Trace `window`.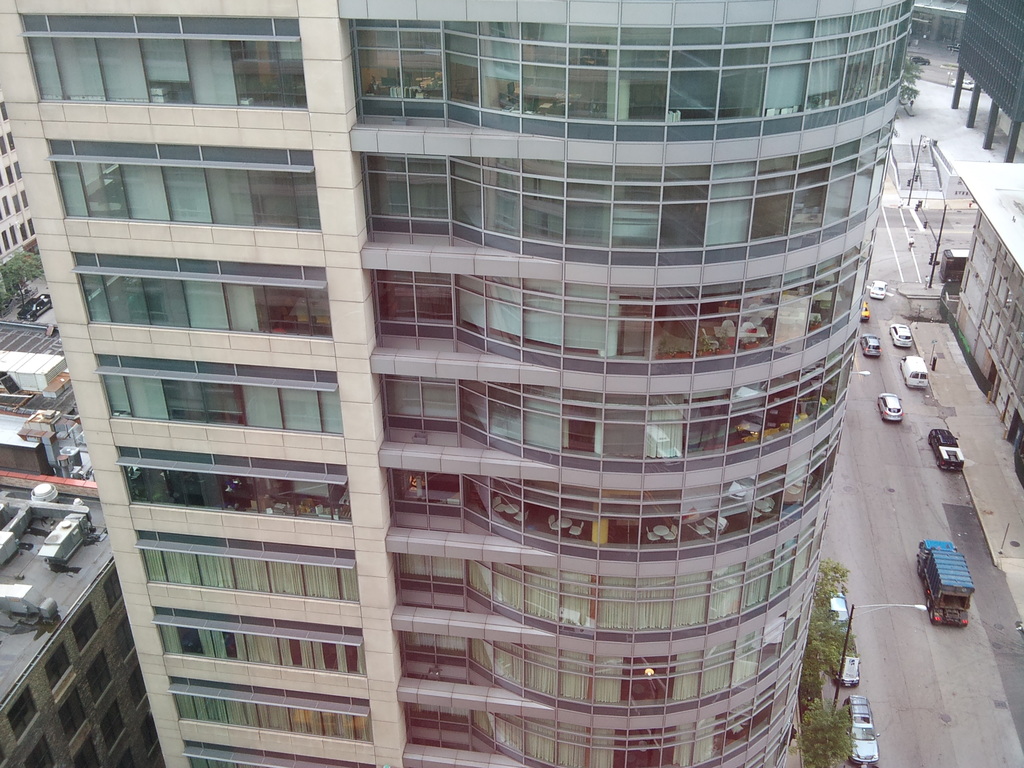
Traced to select_region(347, 0, 916, 142).
